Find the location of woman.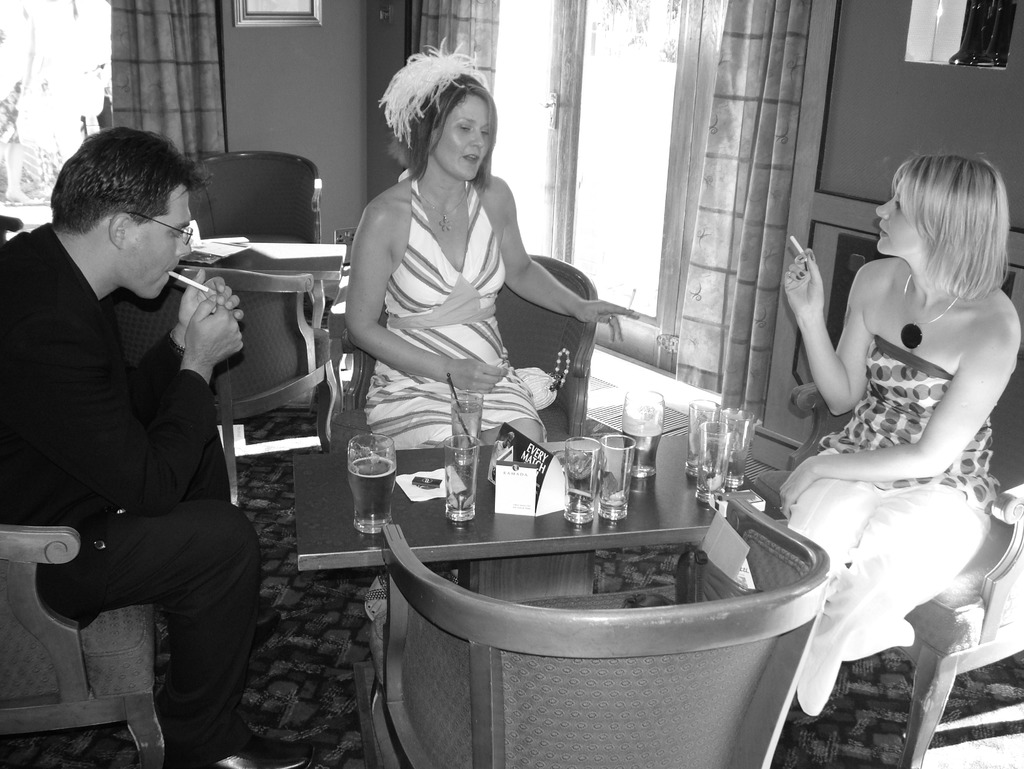
Location: (left=337, top=33, right=641, bottom=447).
